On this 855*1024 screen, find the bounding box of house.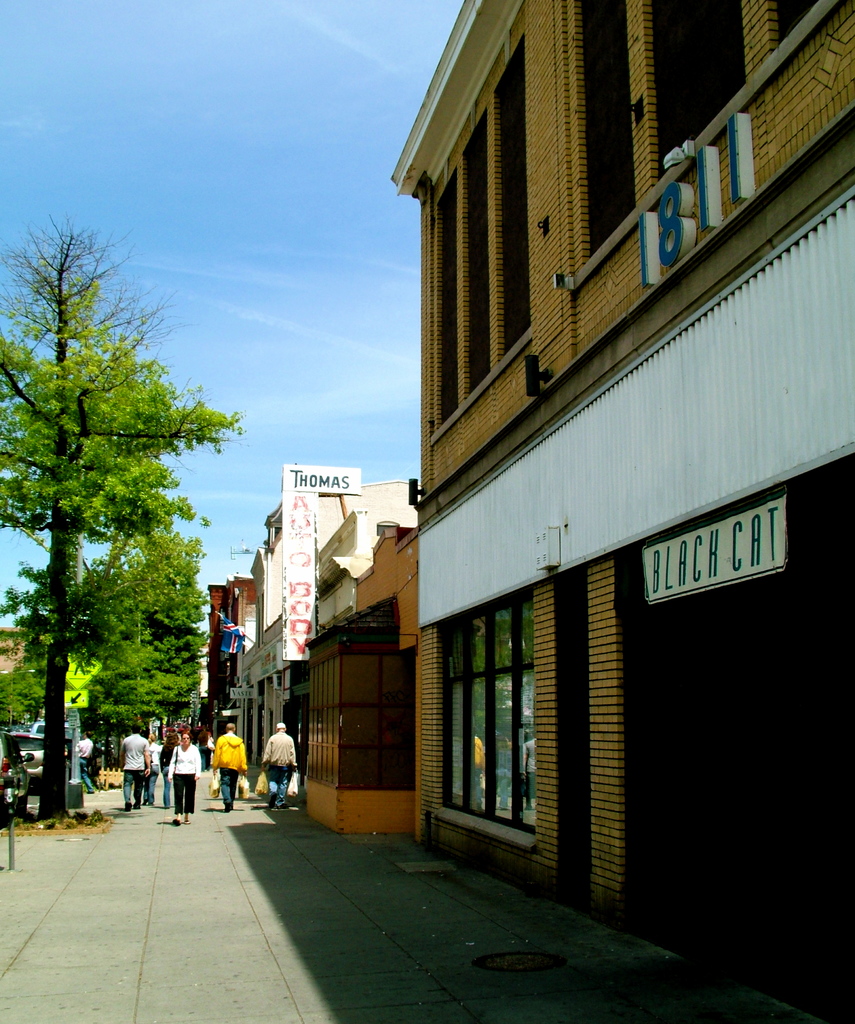
Bounding box: 299,515,421,844.
